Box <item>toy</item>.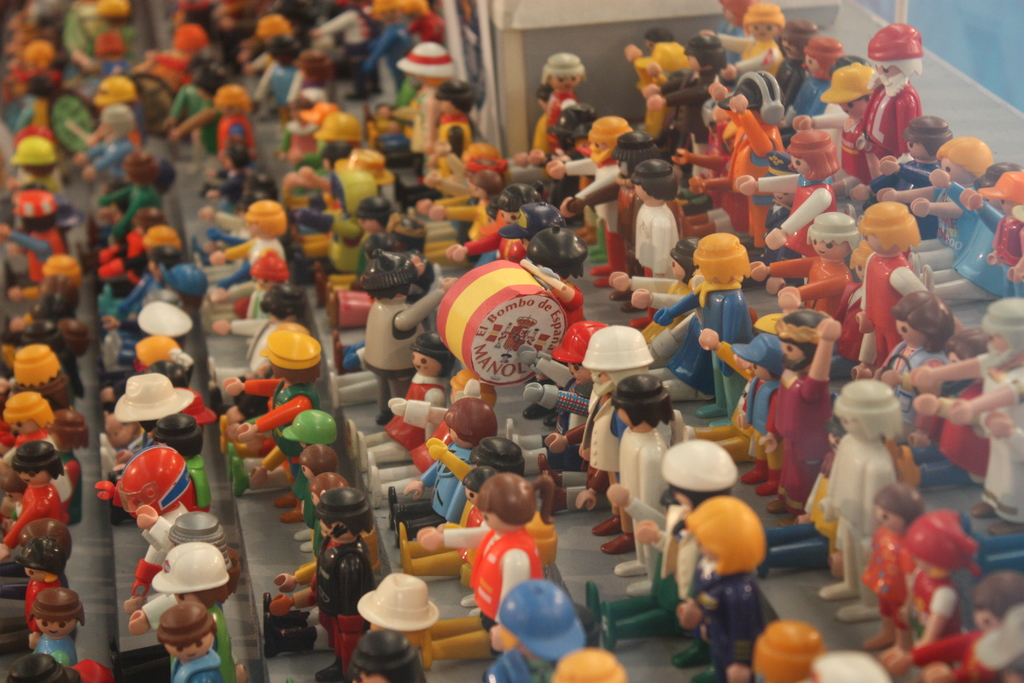
884,570,1023,682.
